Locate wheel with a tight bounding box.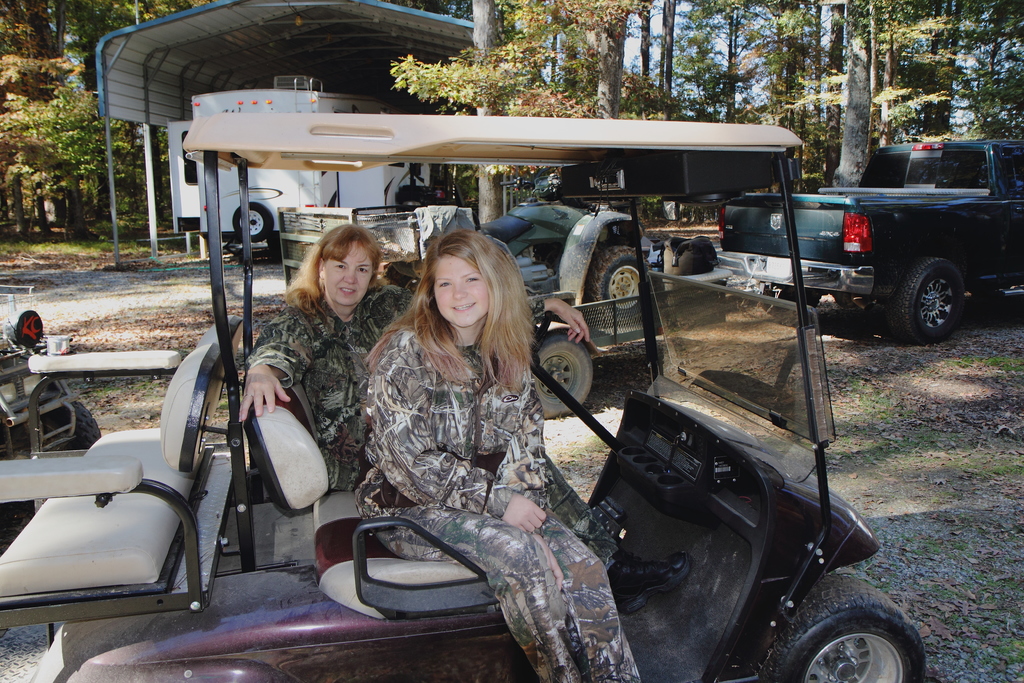
[x1=758, y1=566, x2=931, y2=682].
